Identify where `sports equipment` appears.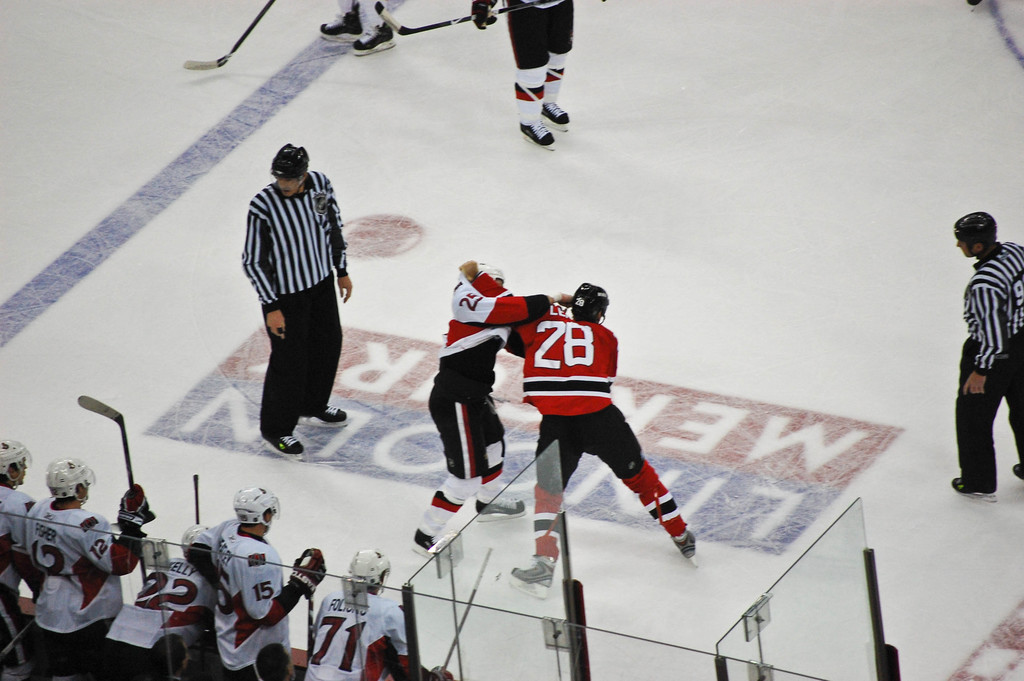
Appears at (left=475, top=500, right=527, bottom=526).
